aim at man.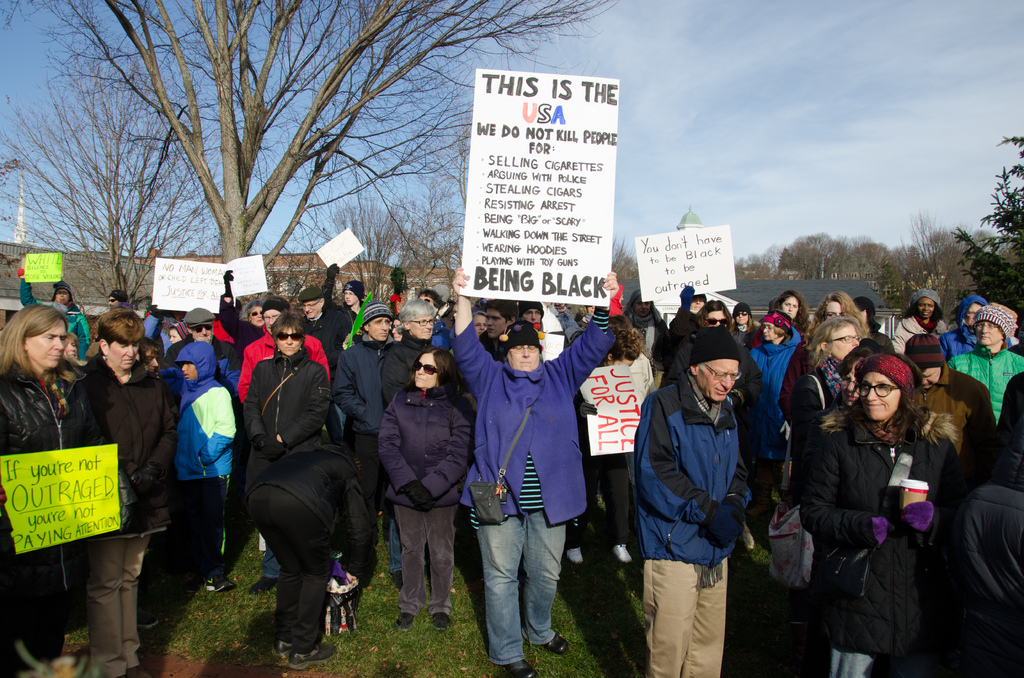
Aimed at select_region(519, 302, 545, 330).
